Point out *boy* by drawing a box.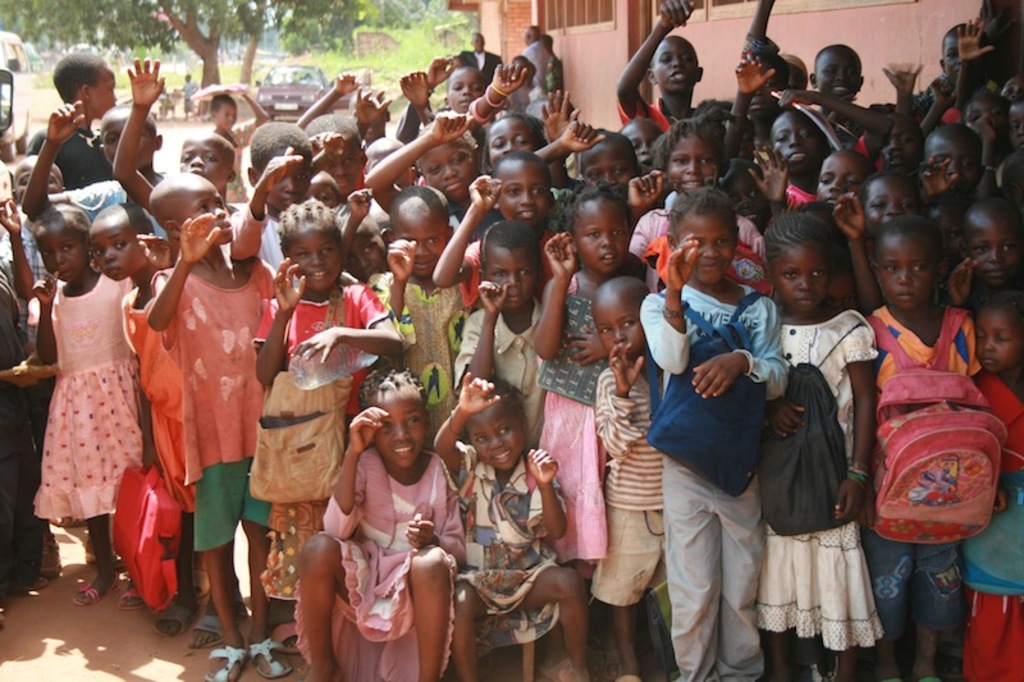
[x1=428, y1=145, x2=559, y2=311].
